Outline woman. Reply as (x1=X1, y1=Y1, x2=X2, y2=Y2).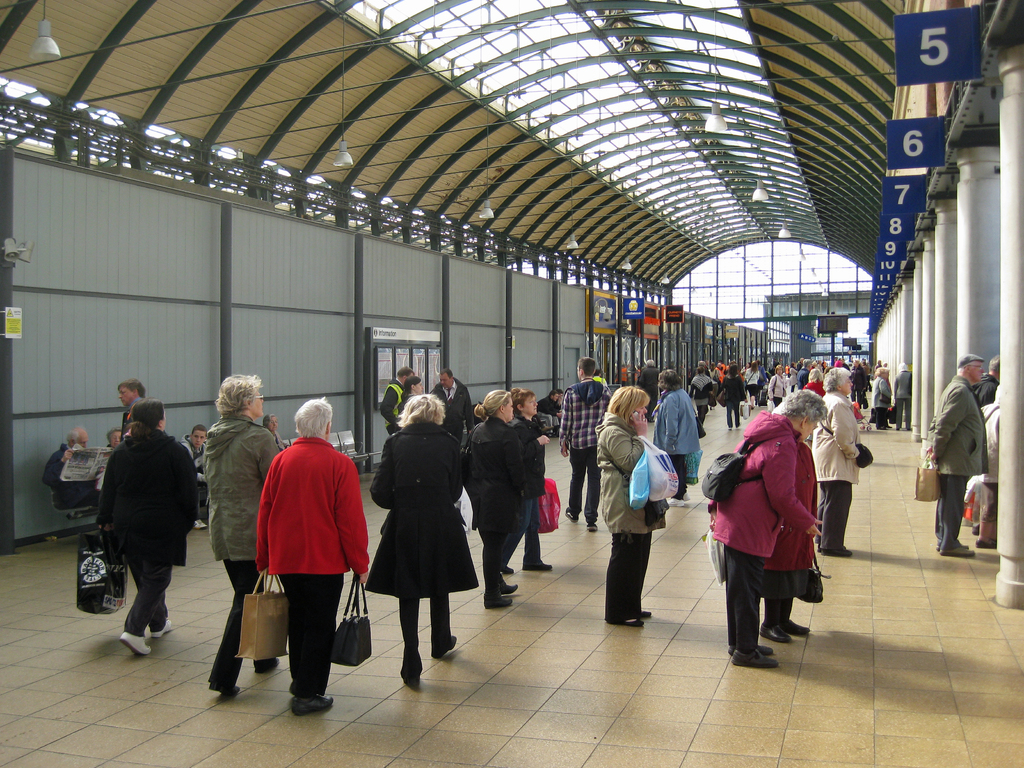
(x1=103, y1=397, x2=200, y2=653).
